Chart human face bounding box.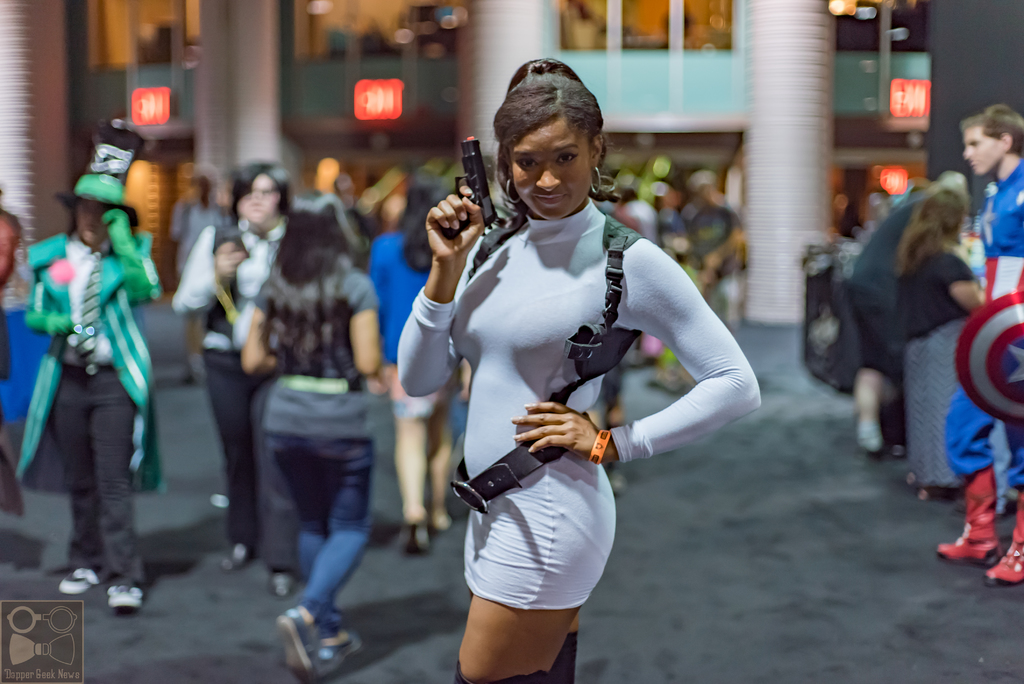
Charted: [961, 129, 998, 177].
